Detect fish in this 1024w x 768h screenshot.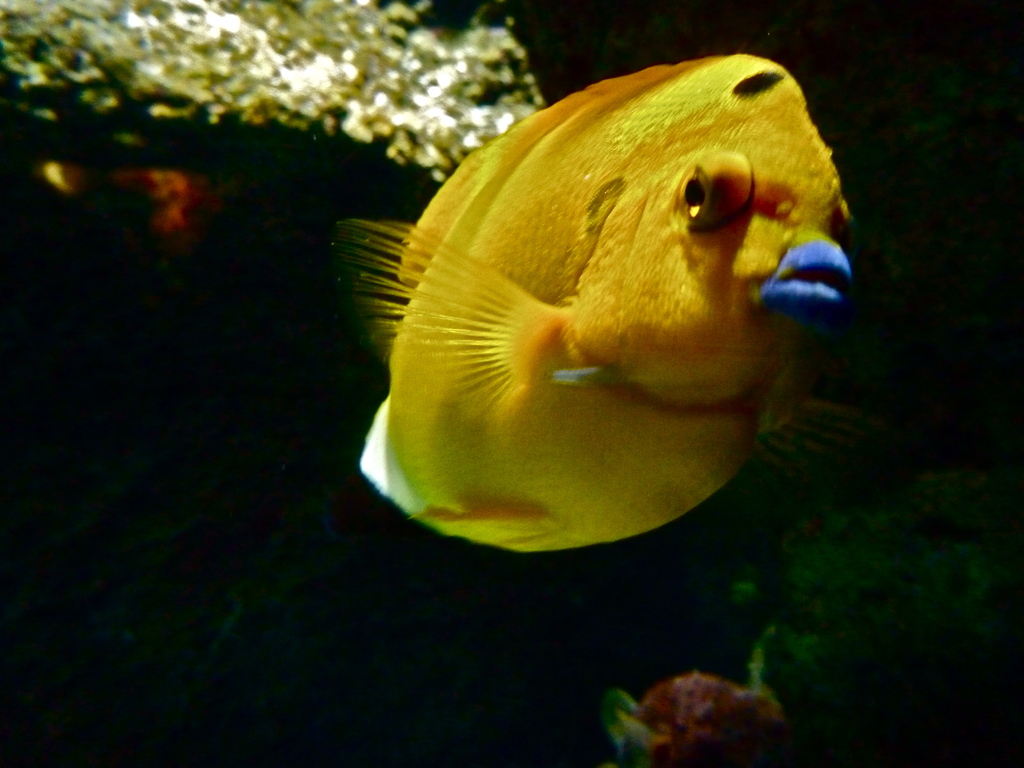
Detection: l=602, t=659, r=788, b=767.
